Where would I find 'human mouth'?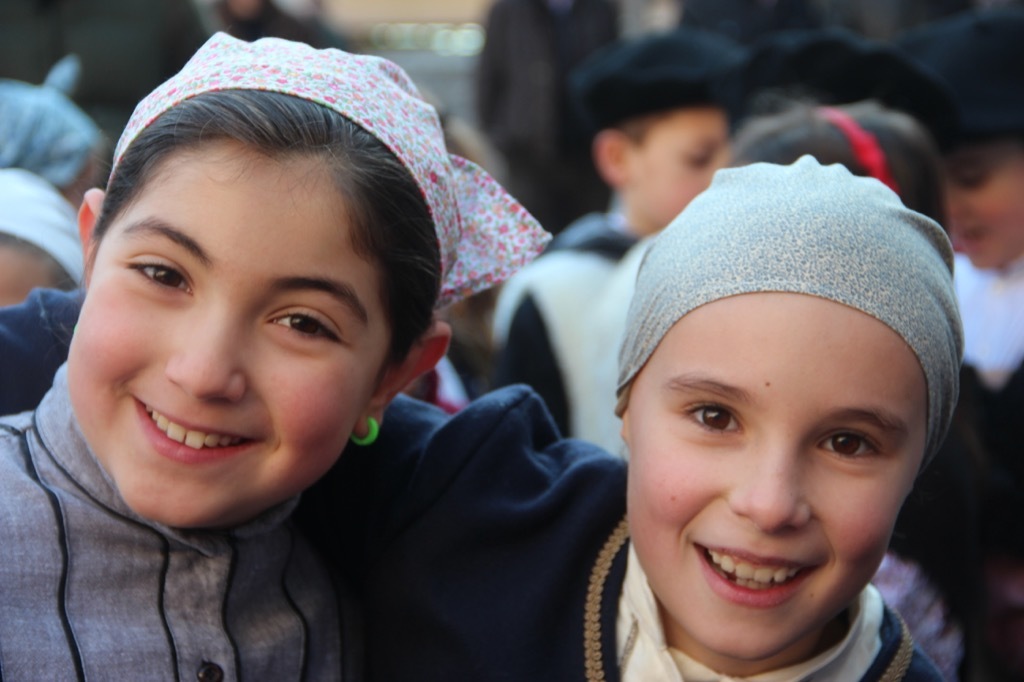
At [x1=692, y1=543, x2=821, y2=609].
